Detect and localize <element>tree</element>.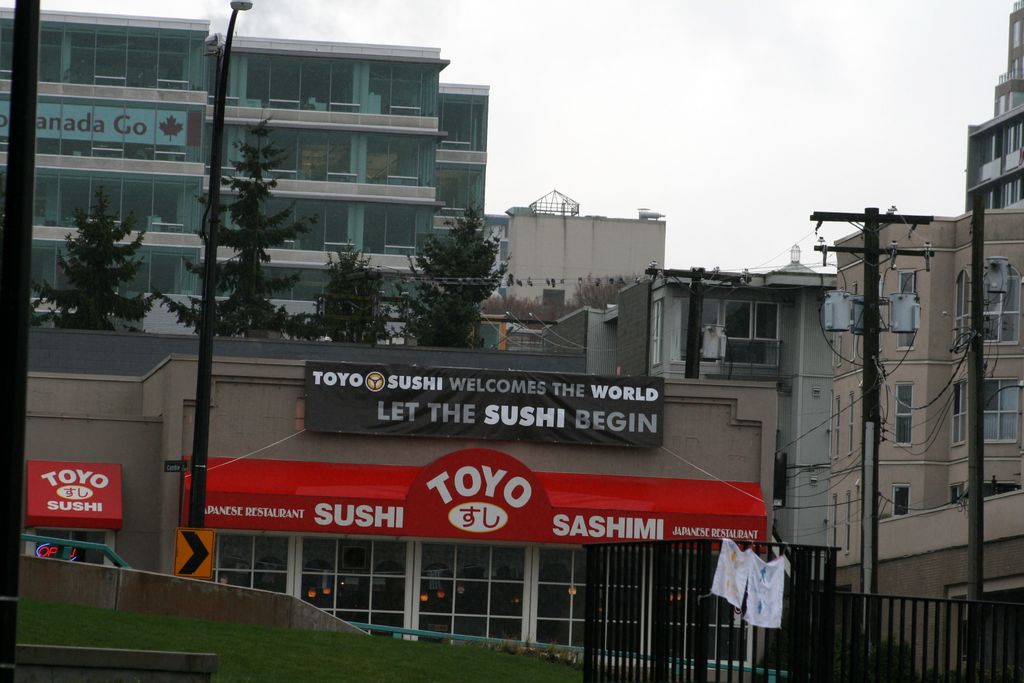
Localized at 44 169 148 347.
